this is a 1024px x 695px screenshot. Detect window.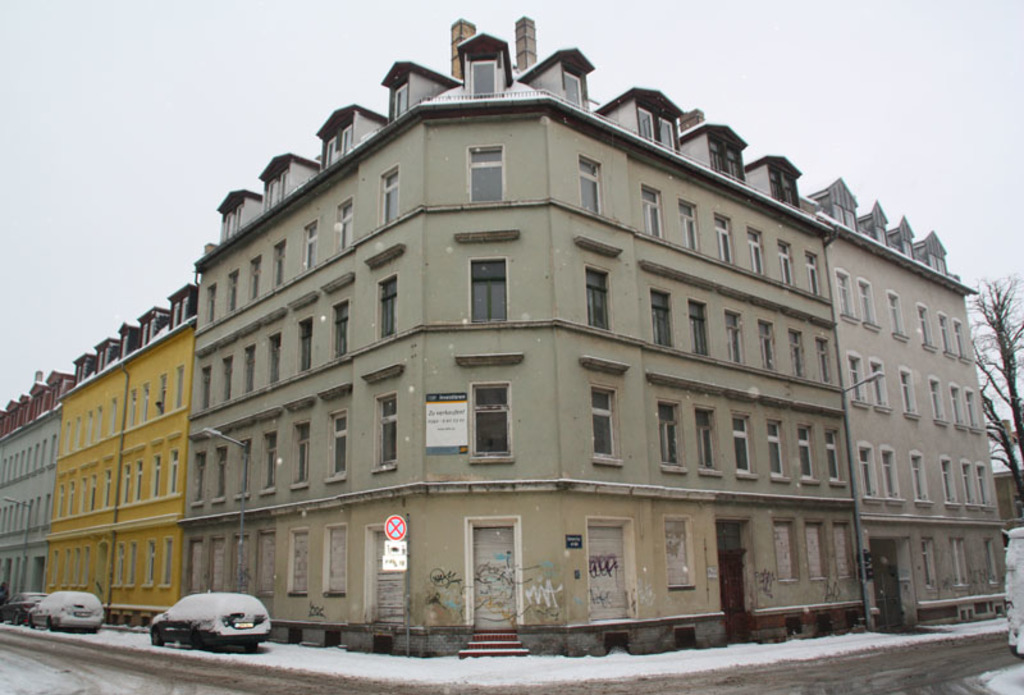
755:321:774:371.
